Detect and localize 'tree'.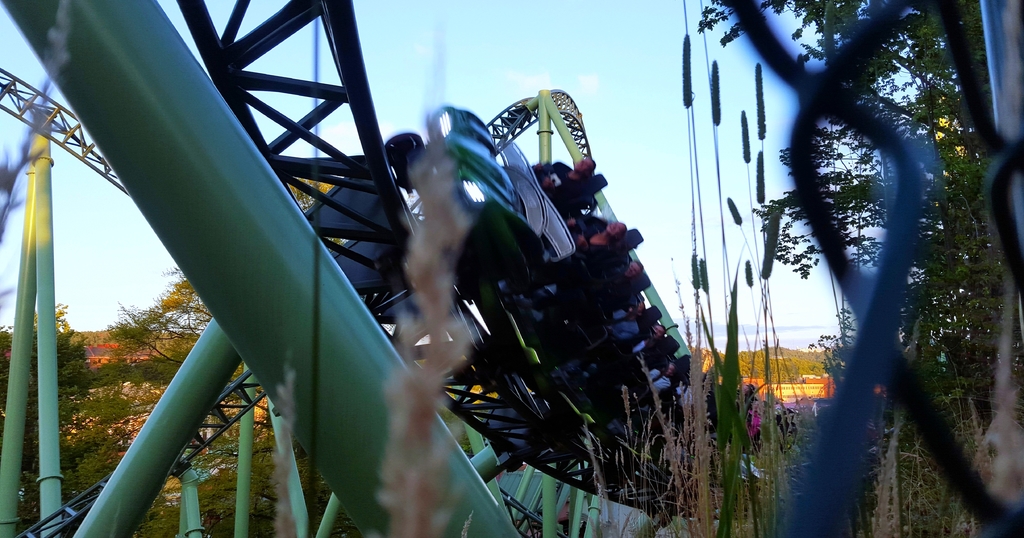
Localized at 195, 416, 365, 537.
